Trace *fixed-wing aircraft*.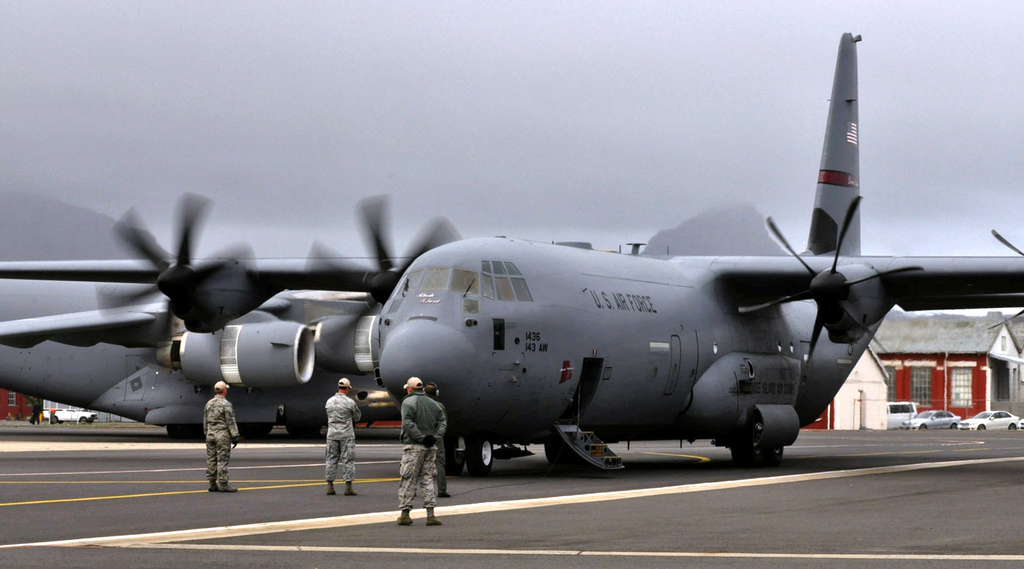
Traced to <box>0,20,1023,480</box>.
